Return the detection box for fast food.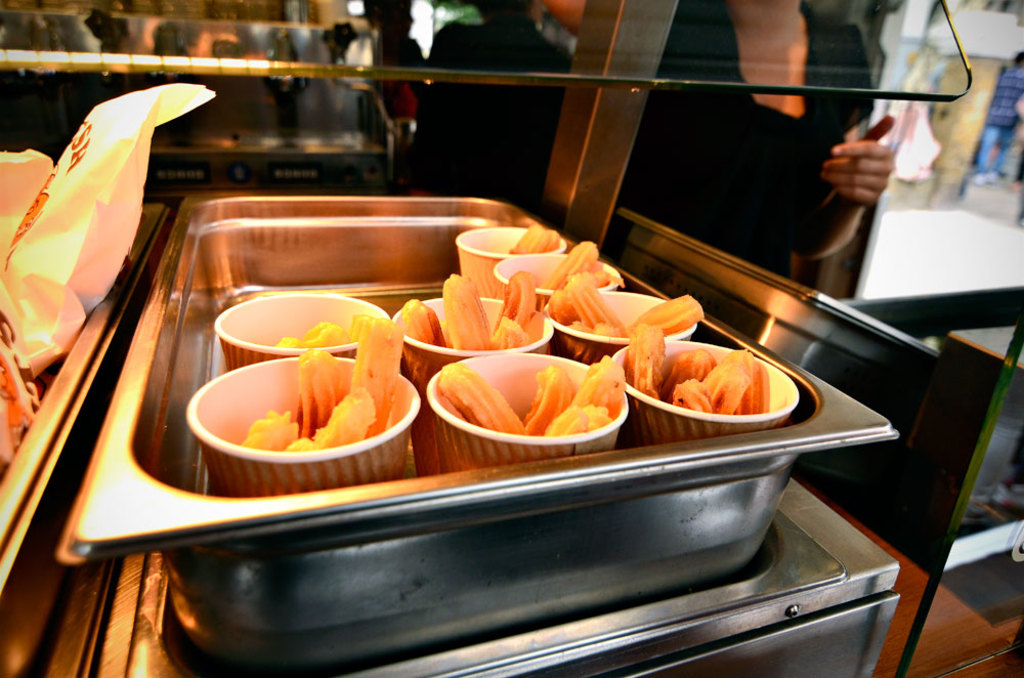
crop(544, 267, 706, 335).
